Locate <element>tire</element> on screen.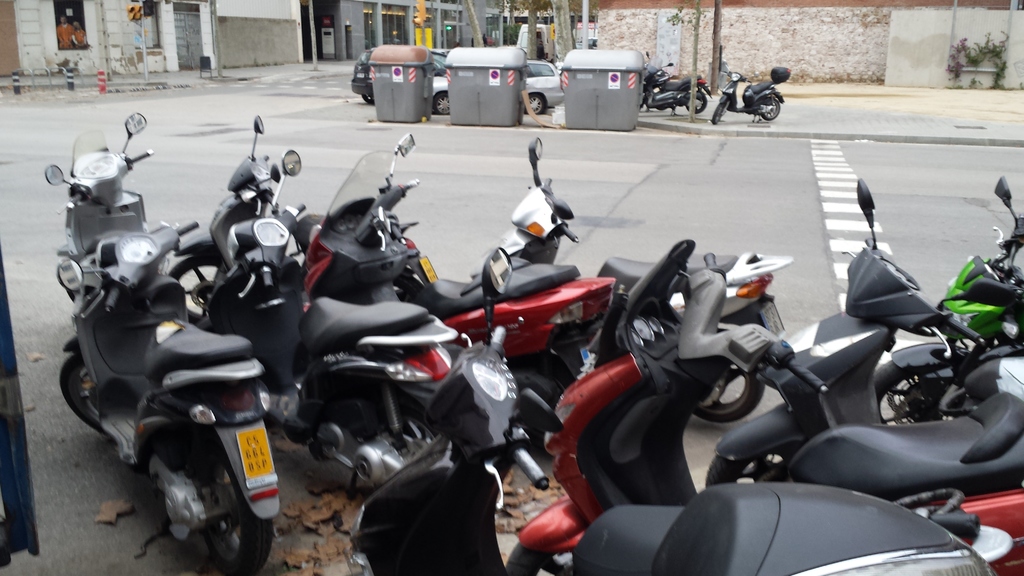
On screen at [365, 401, 445, 456].
